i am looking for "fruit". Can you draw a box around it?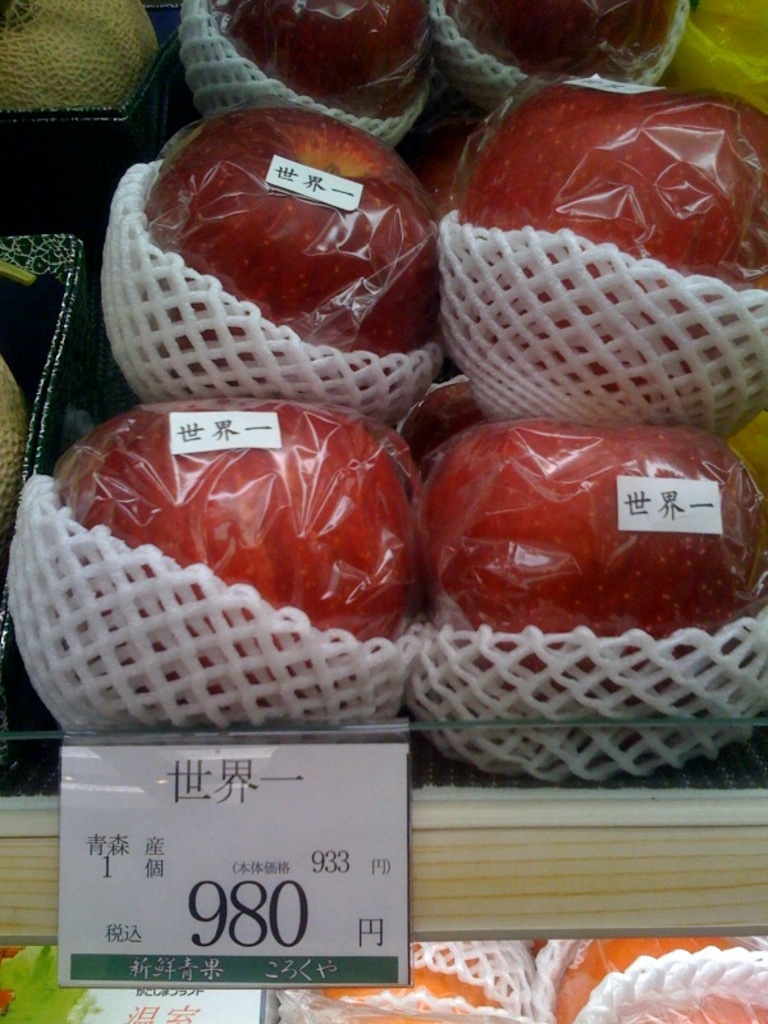
Sure, the bounding box is bbox(100, 113, 451, 416).
